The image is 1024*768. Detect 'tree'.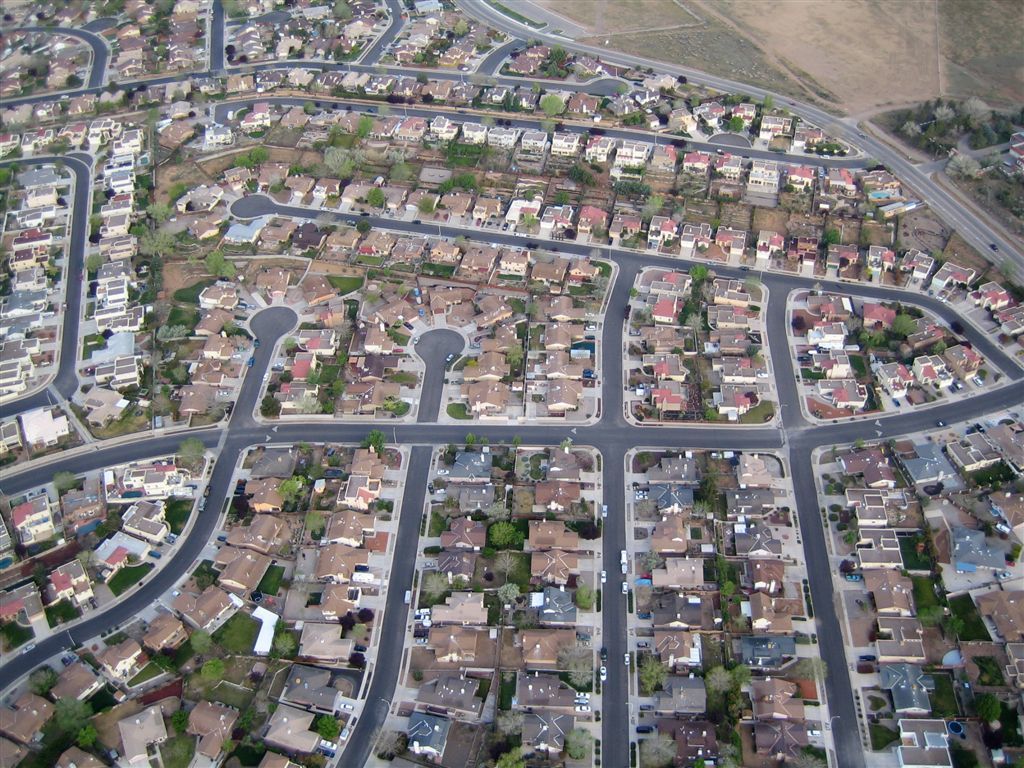
Detection: 366:186:386:208.
